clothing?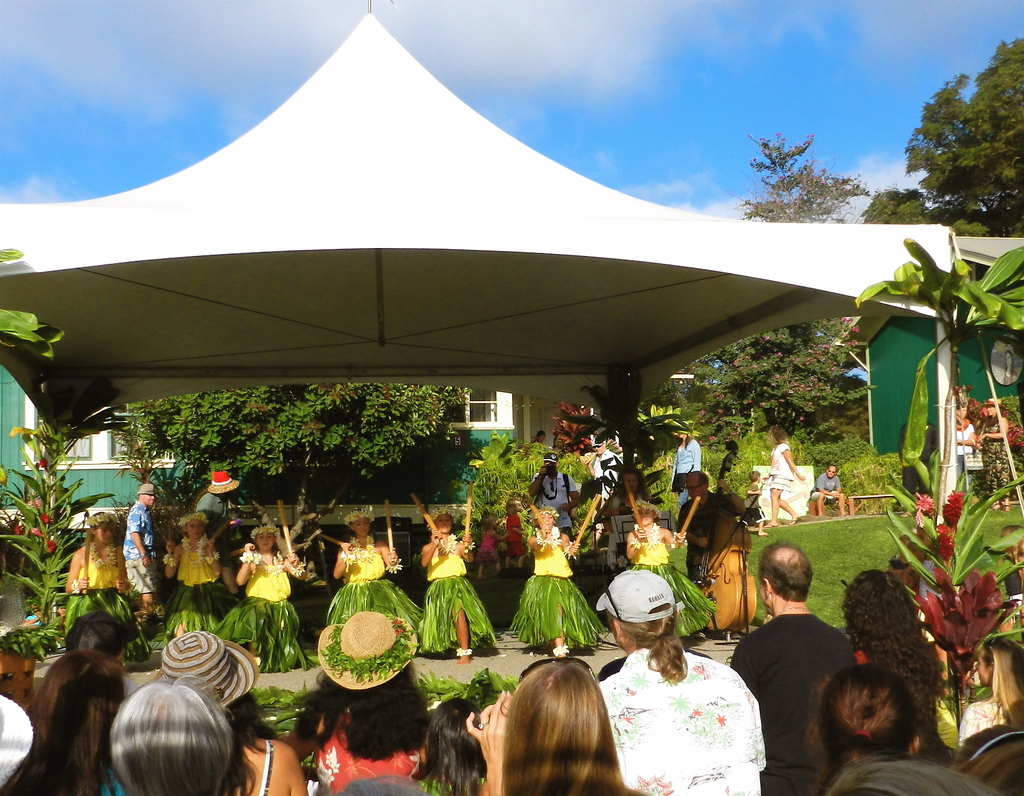
x1=503 y1=531 x2=603 y2=650
